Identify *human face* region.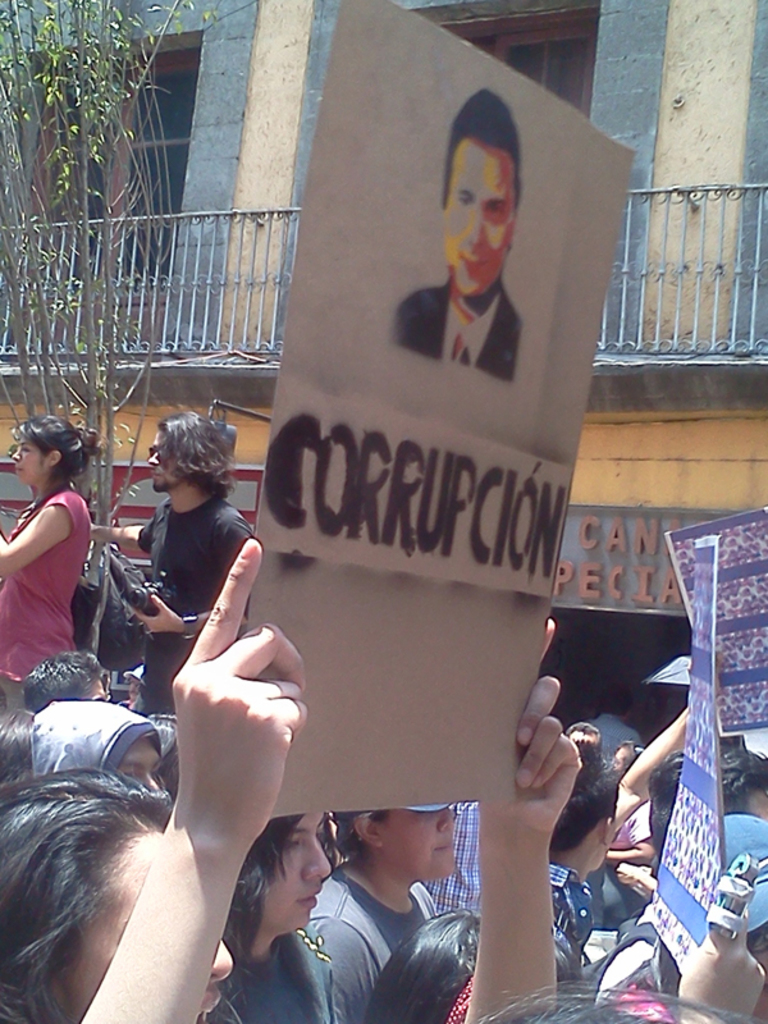
Region: box=[76, 804, 229, 1023].
